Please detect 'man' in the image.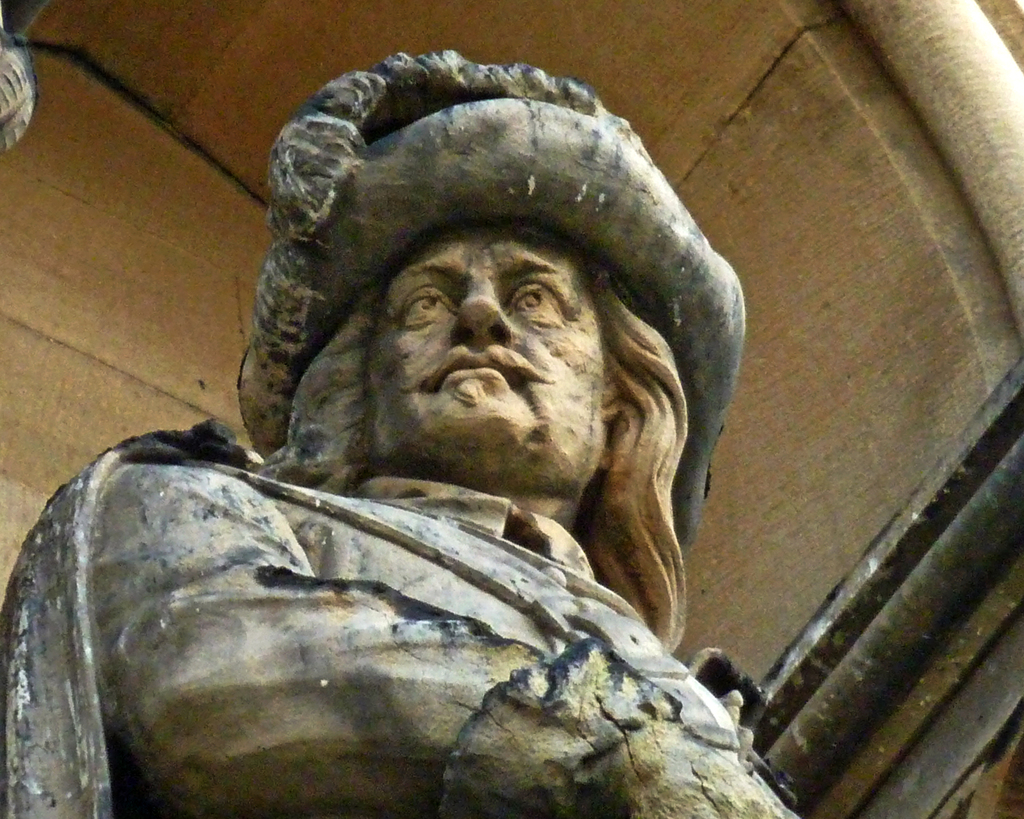
bbox(0, 49, 812, 818).
